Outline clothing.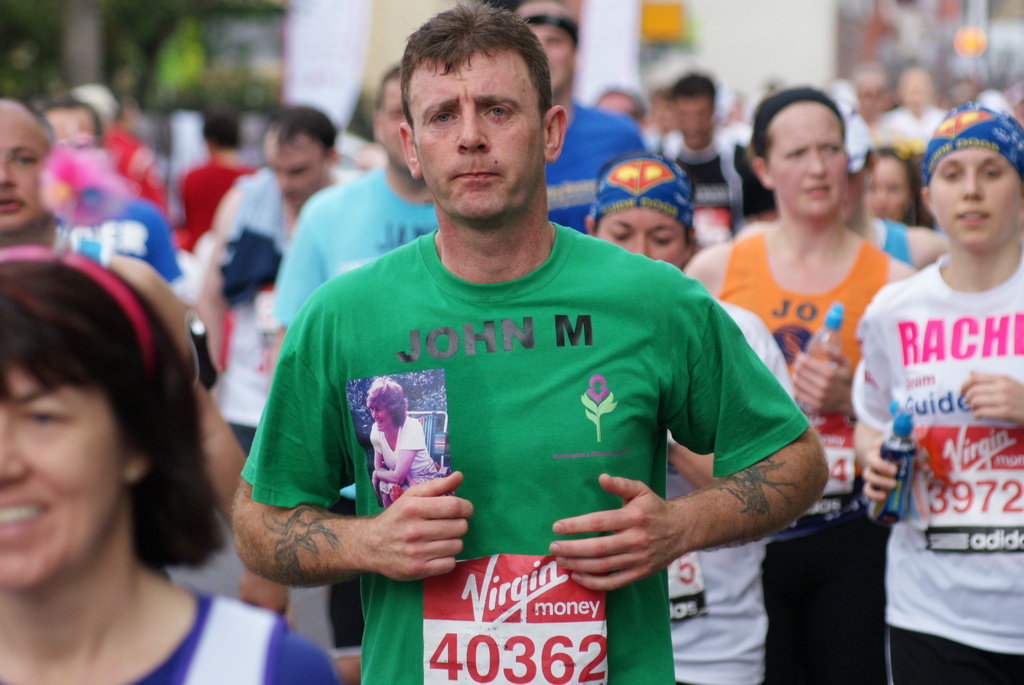
Outline: locate(545, 104, 651, 235).
